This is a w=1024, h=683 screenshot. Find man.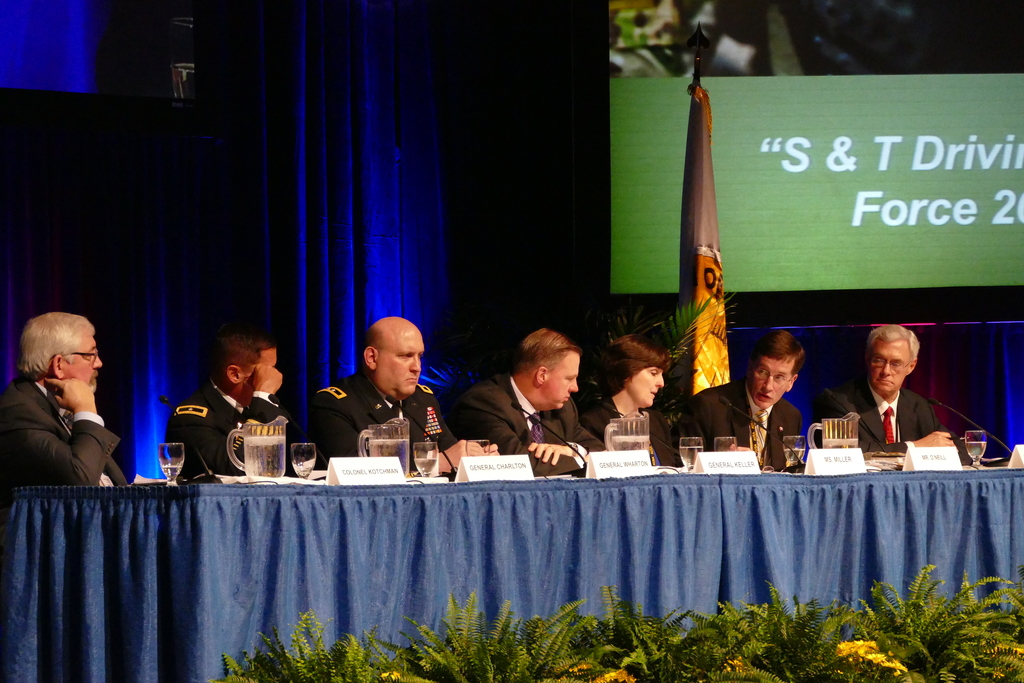
Bounding box: (817, 325, 959, 468).
